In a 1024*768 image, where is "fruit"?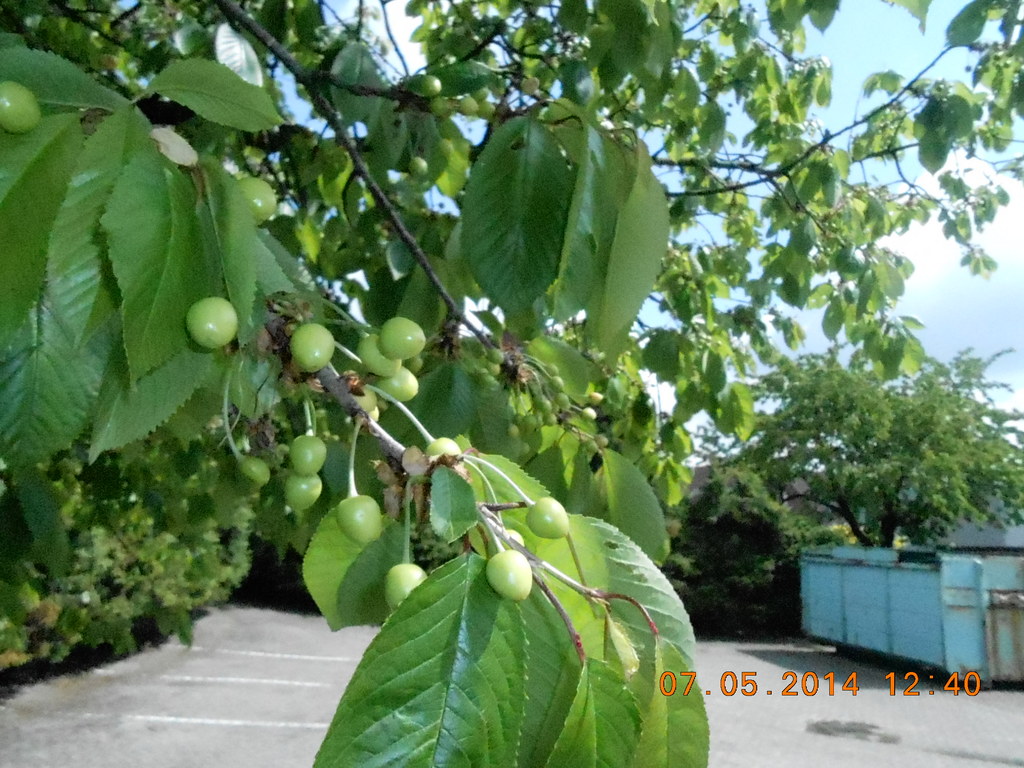
box=[215, 172, 283, 234].
